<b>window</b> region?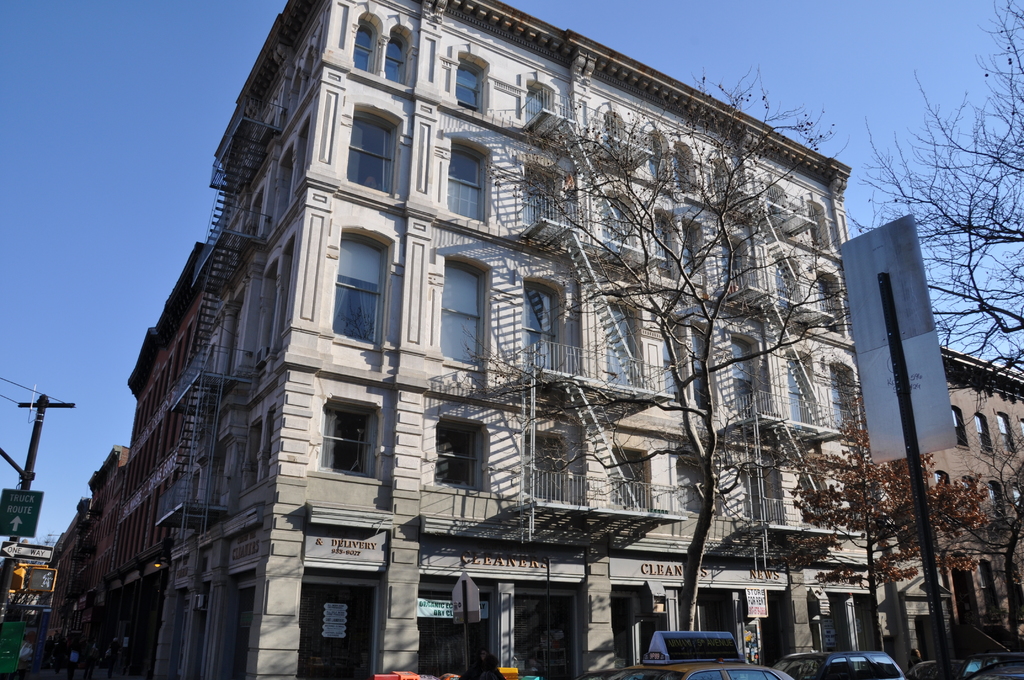
<bbox>601, 291, 641, 388</bbox>
